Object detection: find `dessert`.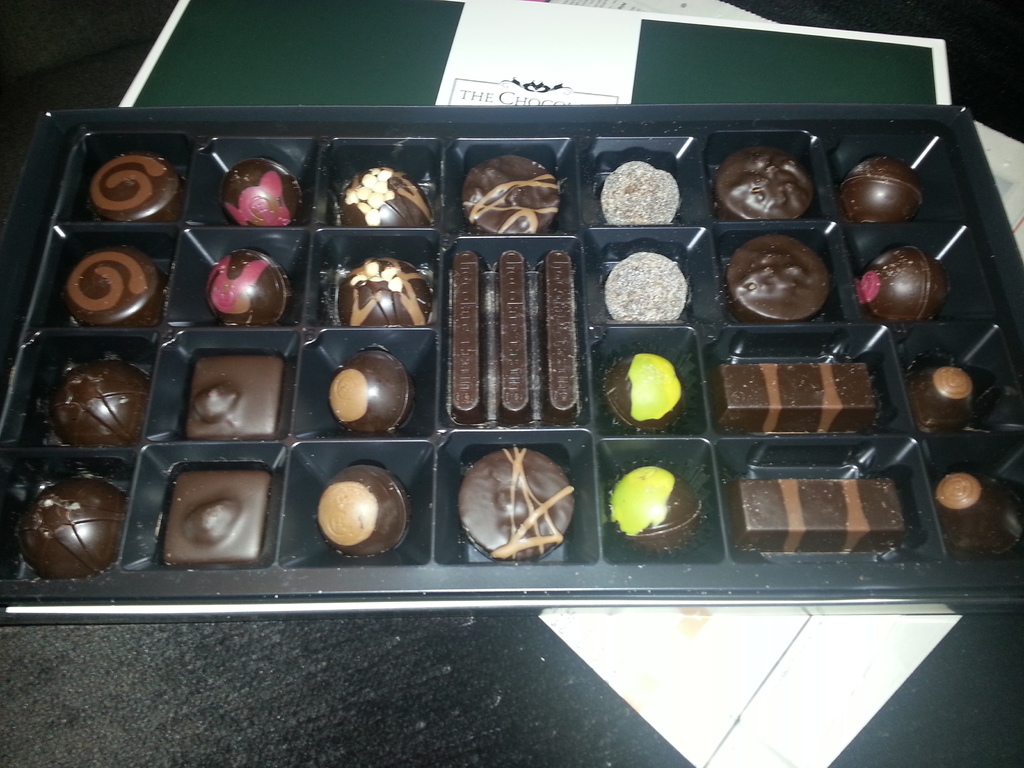
[left=940, top=460, right=1023, bottom=561].
